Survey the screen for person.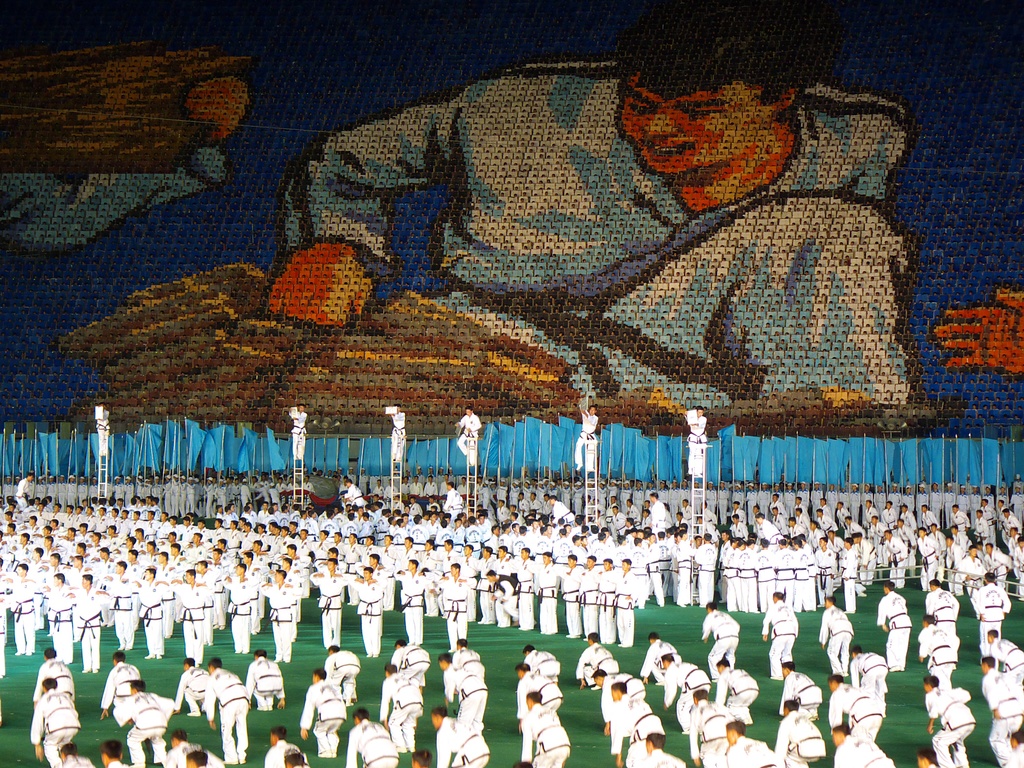
Survey found: x1=874, y1=582, x2=919, y2=675.
